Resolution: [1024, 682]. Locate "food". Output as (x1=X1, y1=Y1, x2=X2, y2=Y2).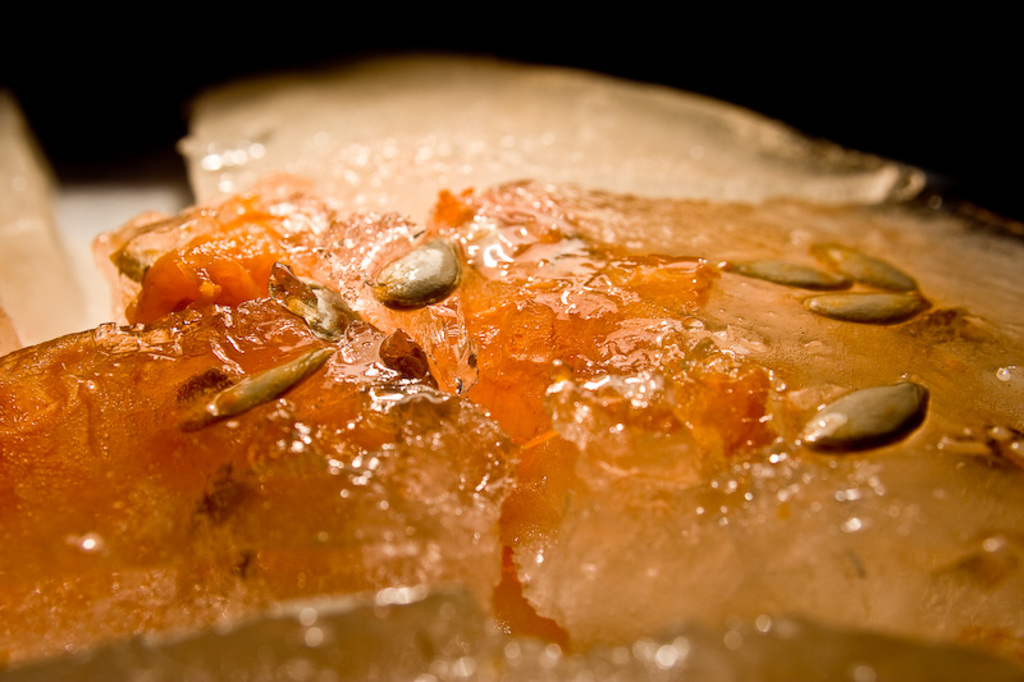
(x1=0, y1=68, x2=1023, y2=676).
